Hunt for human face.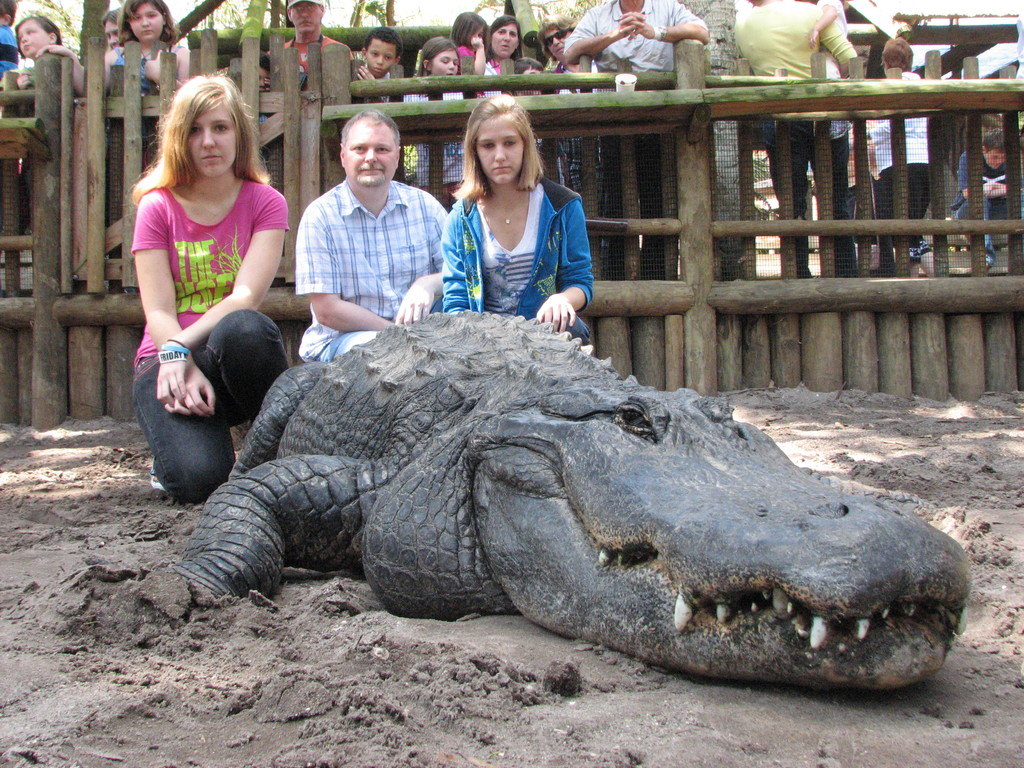
Hunted down at 491, 22, 517, 58.
